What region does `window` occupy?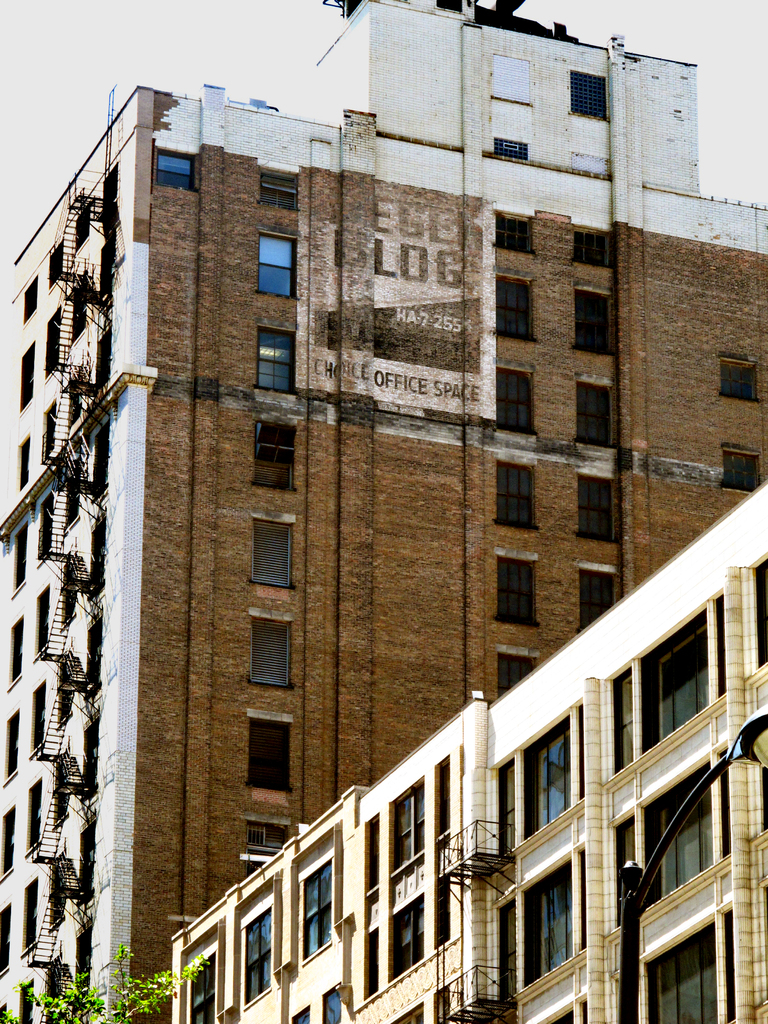
{"left": 259, "top": 177, "right": 297, "bottom": 211}.
